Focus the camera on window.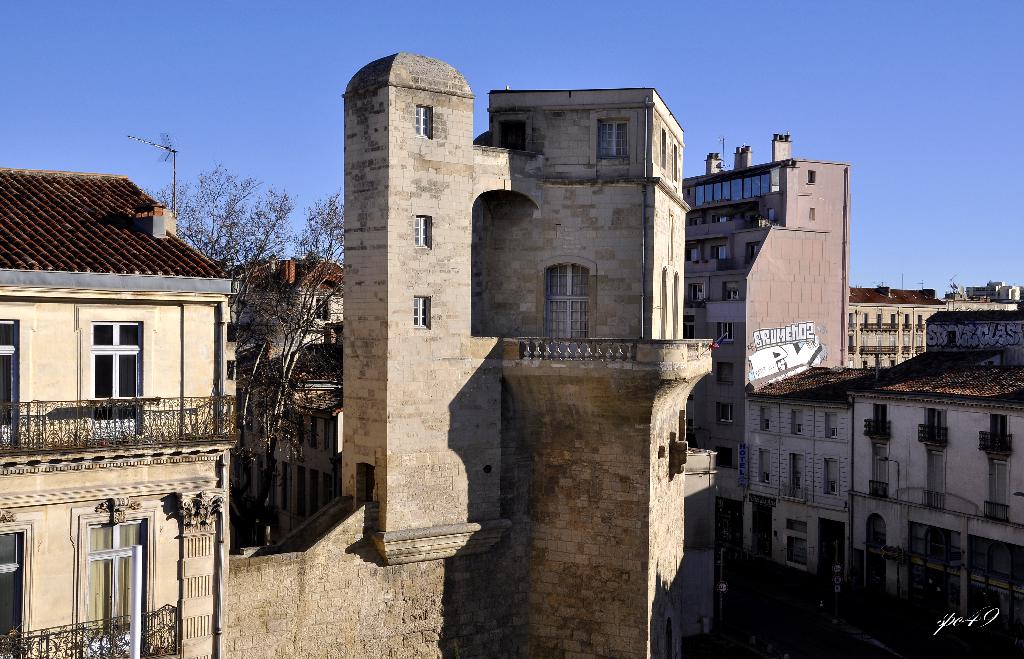
Focus region: bbox=[760, 409, 770, 430].
